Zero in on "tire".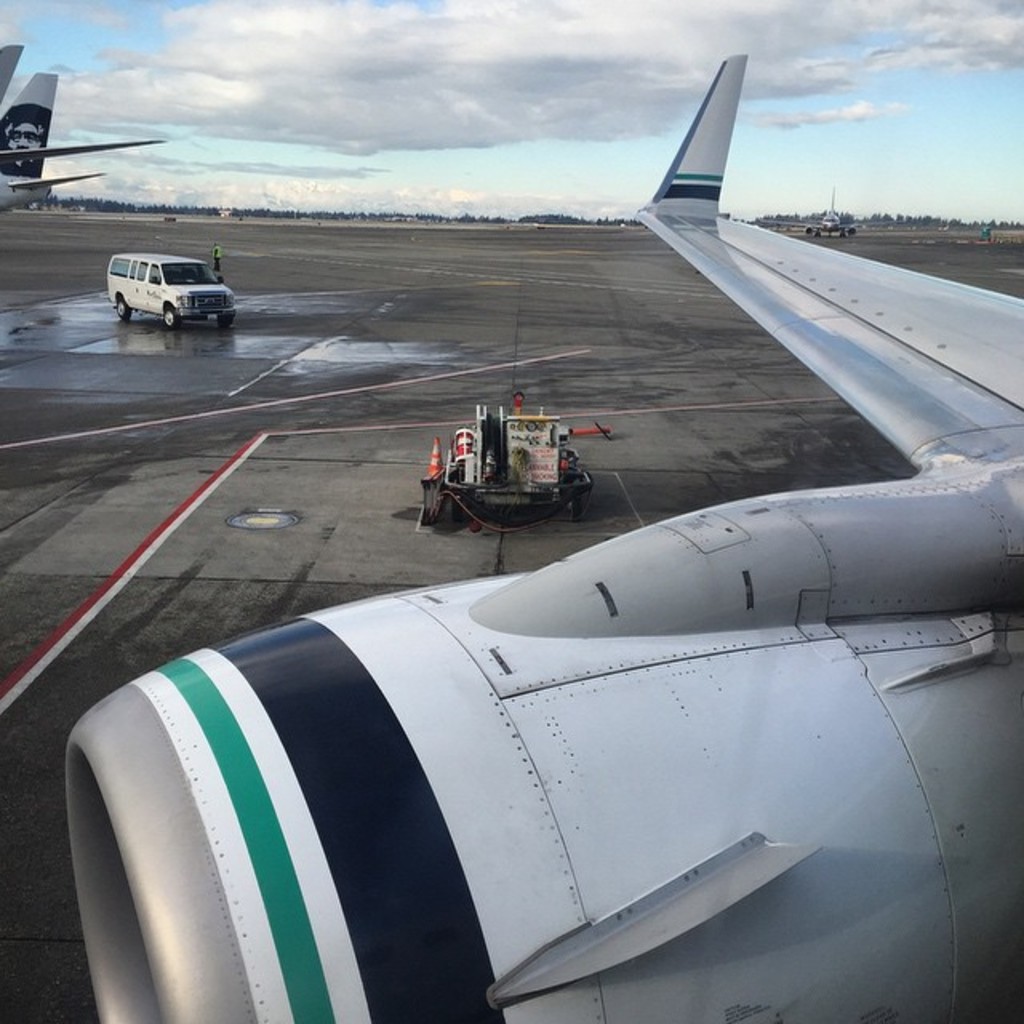
Zeroed in: <region>565, 498, 582, 522</region>.
